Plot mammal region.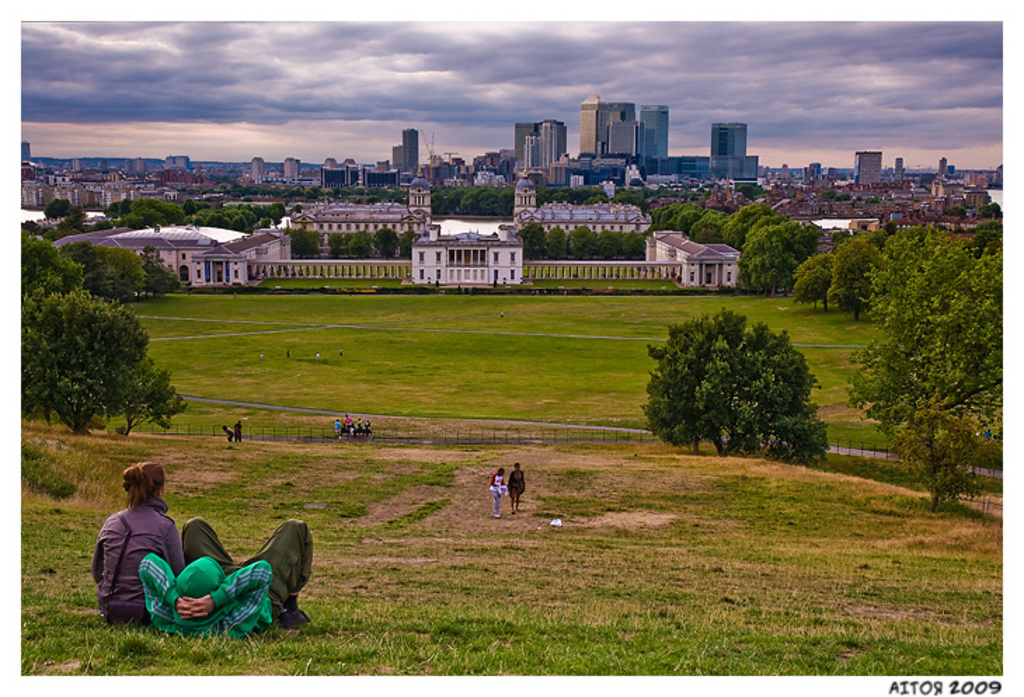
Plotted at BBox(223, 422, 236, 449).
